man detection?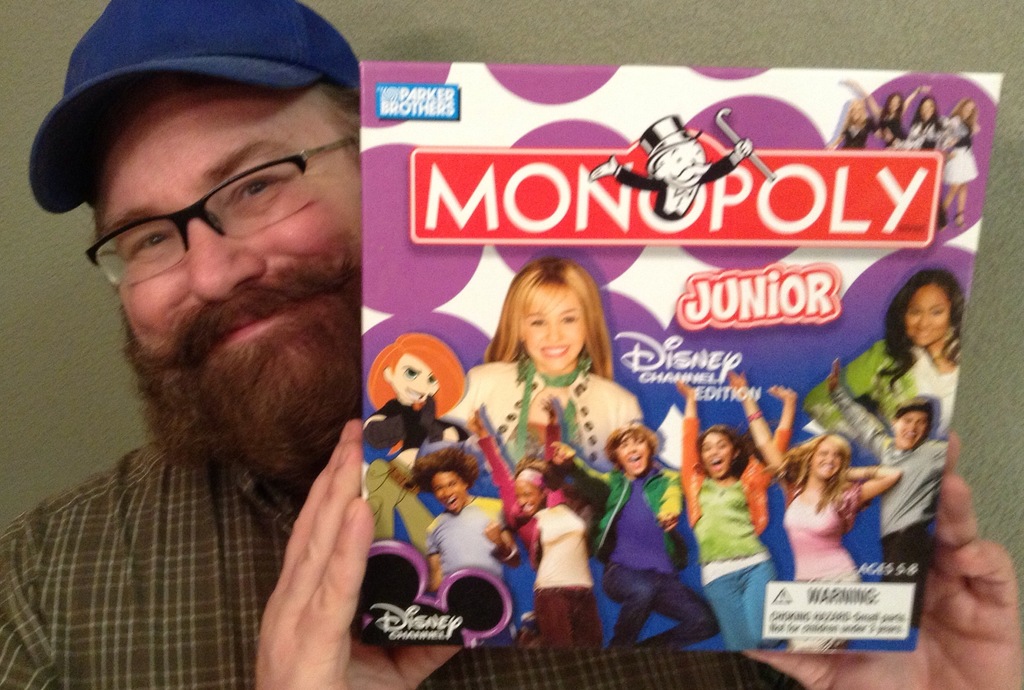
[424, 444, 522, 601]
